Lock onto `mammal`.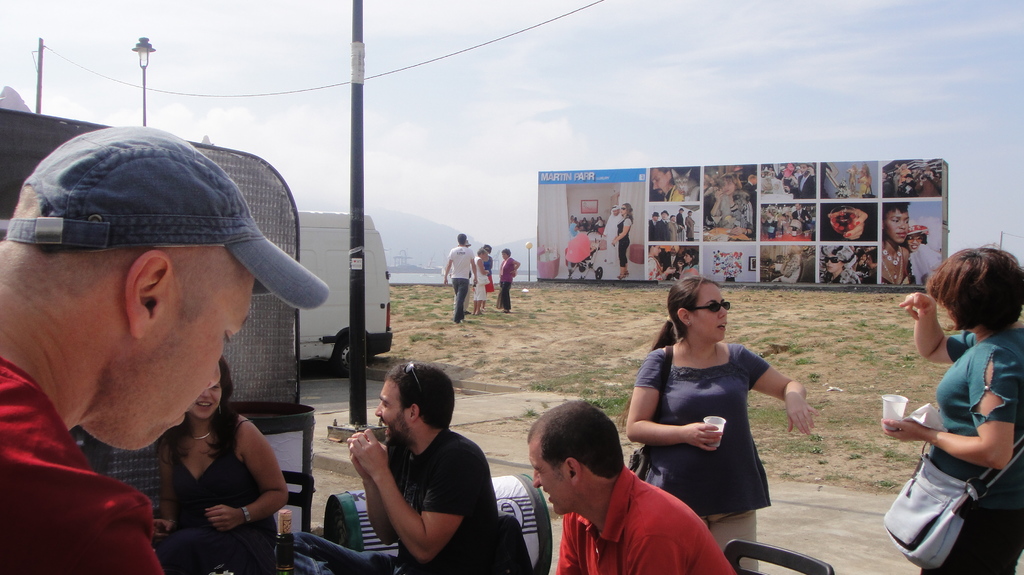
Locked: {"left": 858, "top": 246, "right": 878, "bottom": 286}.
